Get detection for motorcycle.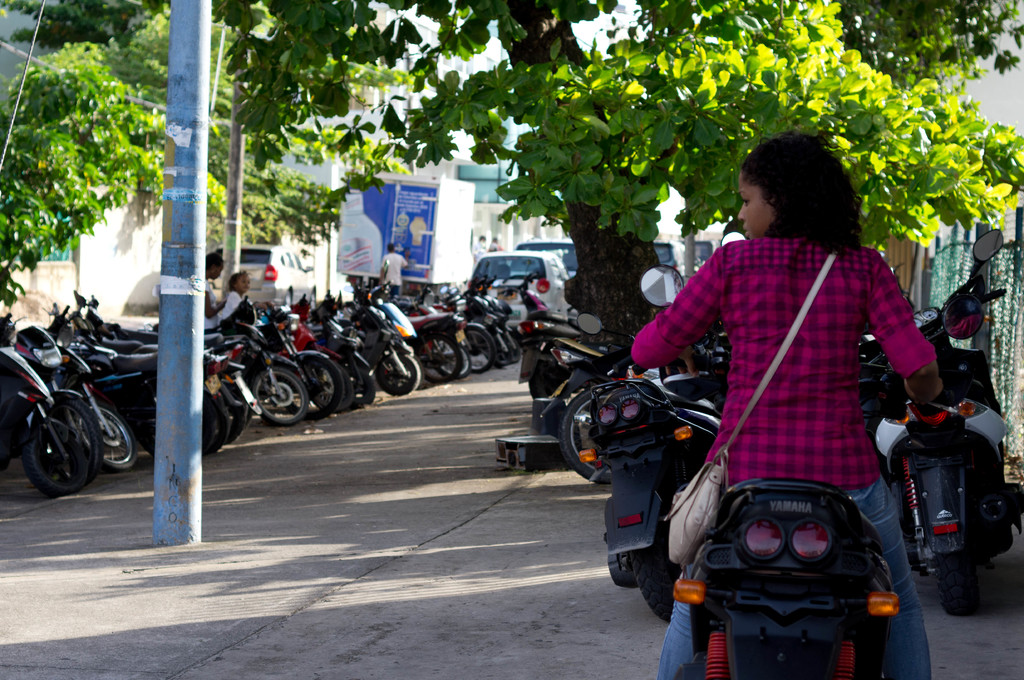
Detection: 577/336/725/624.
